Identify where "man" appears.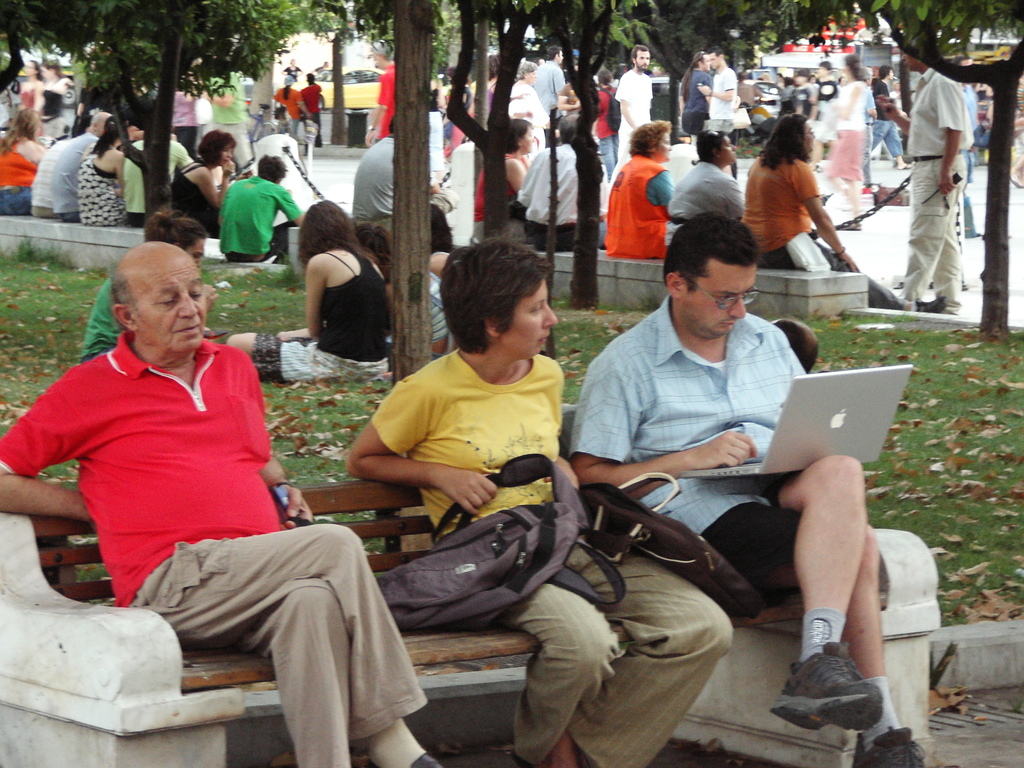
Appears at [x1=212, y1=149, x2=312, y2=263].
